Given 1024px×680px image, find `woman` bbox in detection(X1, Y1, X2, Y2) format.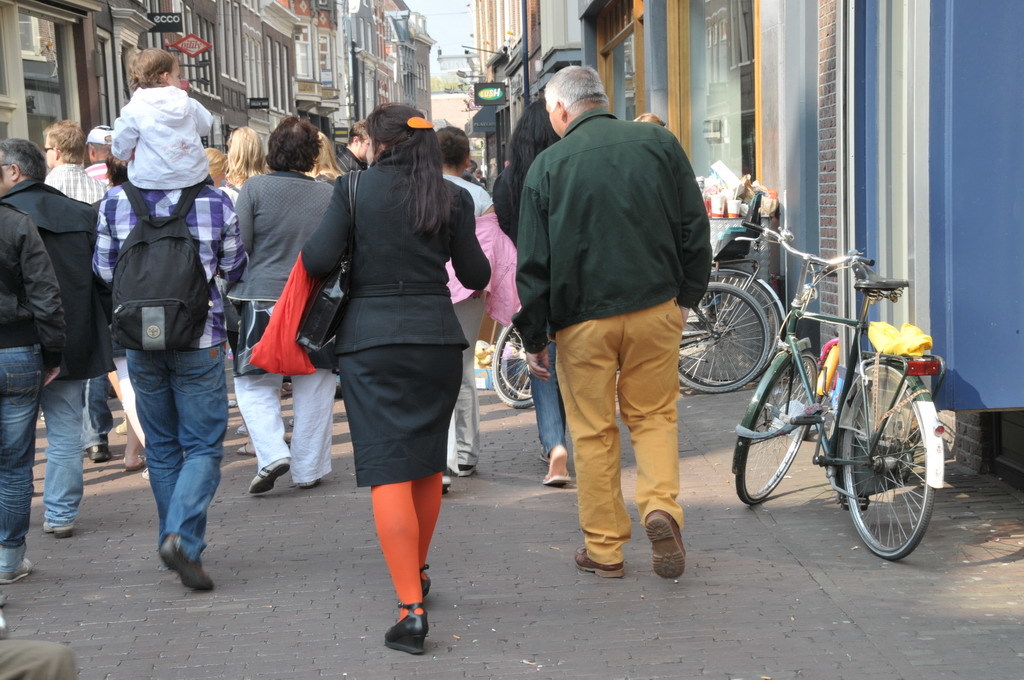
detection(211, 129, 275, 212).
